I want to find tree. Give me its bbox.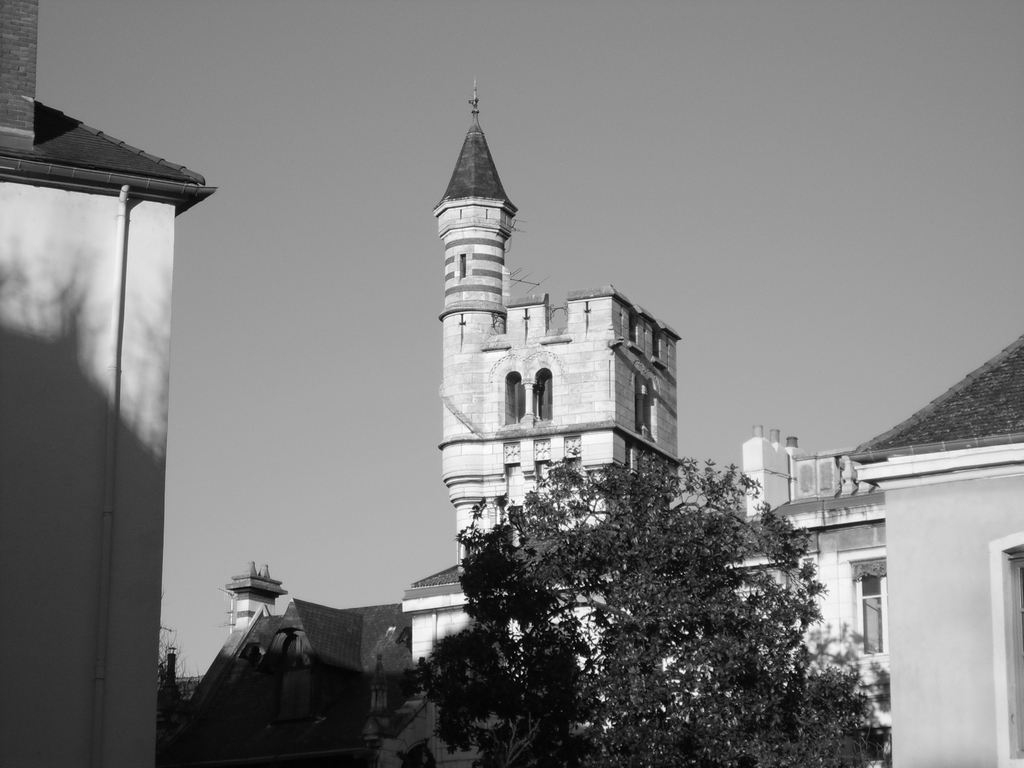
x1=401 y1=438 x2=887 y2=767.
